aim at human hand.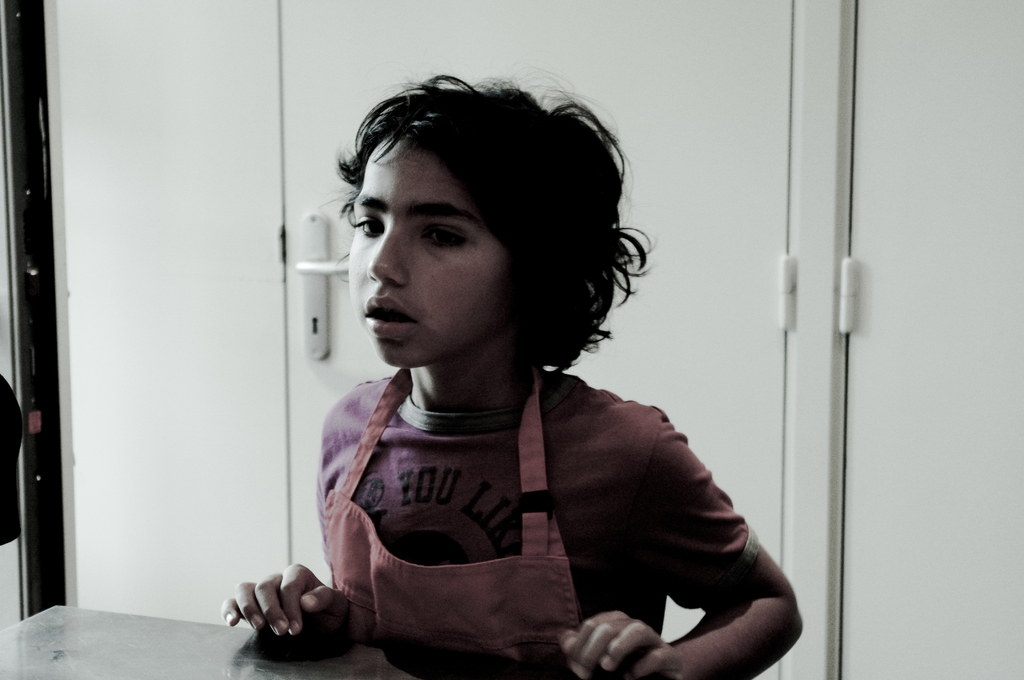
Aimed at box(221, 560, 358, 642).
